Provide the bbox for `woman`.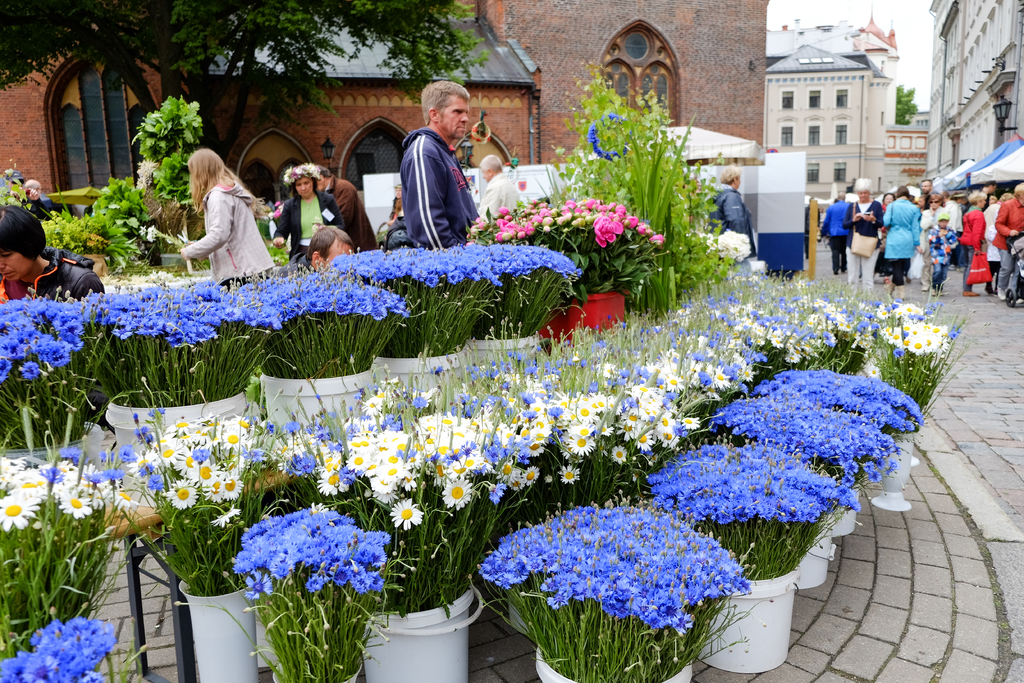
{"left": 0, "top": 203, "right": 106, "bottom": 297}.
